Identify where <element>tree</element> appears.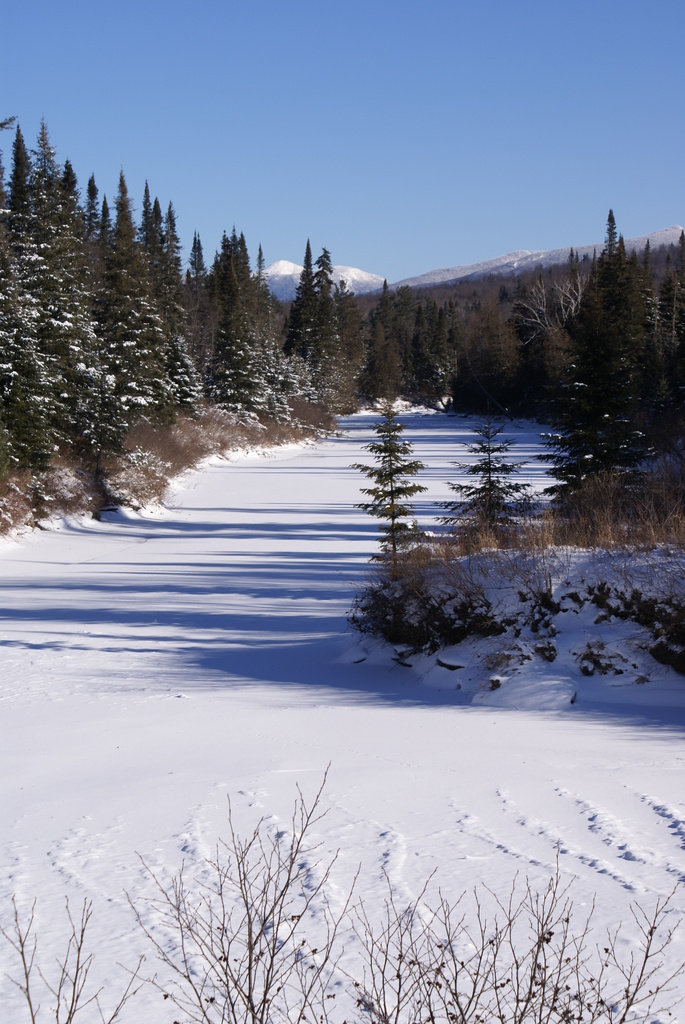
Appears at detection(567, 196, 653, 397).
